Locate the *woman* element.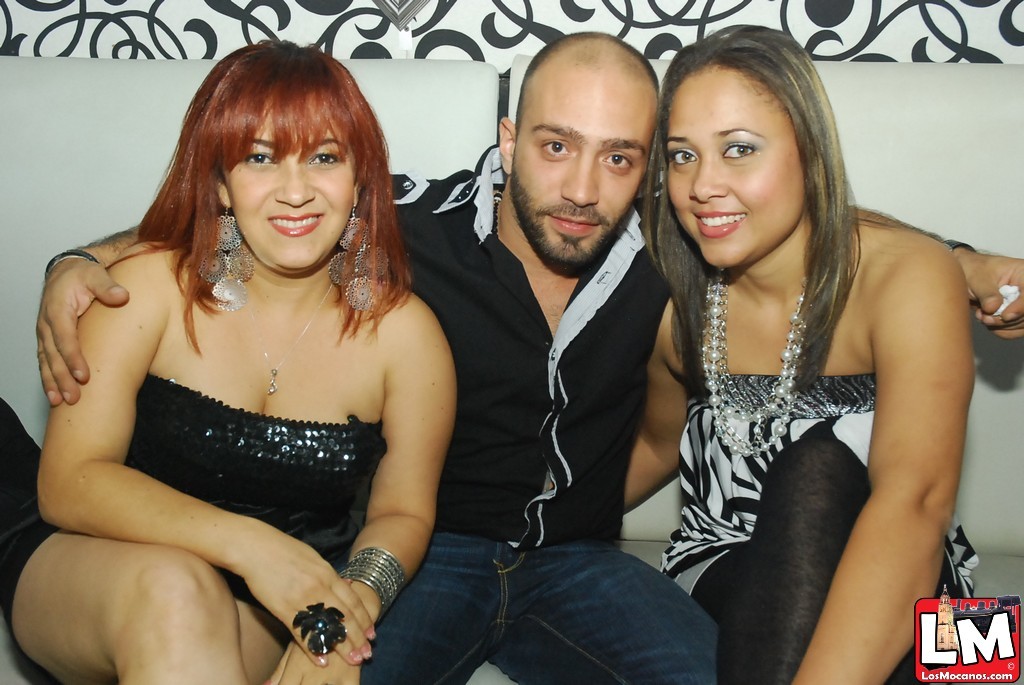
Element bbox: (24, 53, 501, 675).
